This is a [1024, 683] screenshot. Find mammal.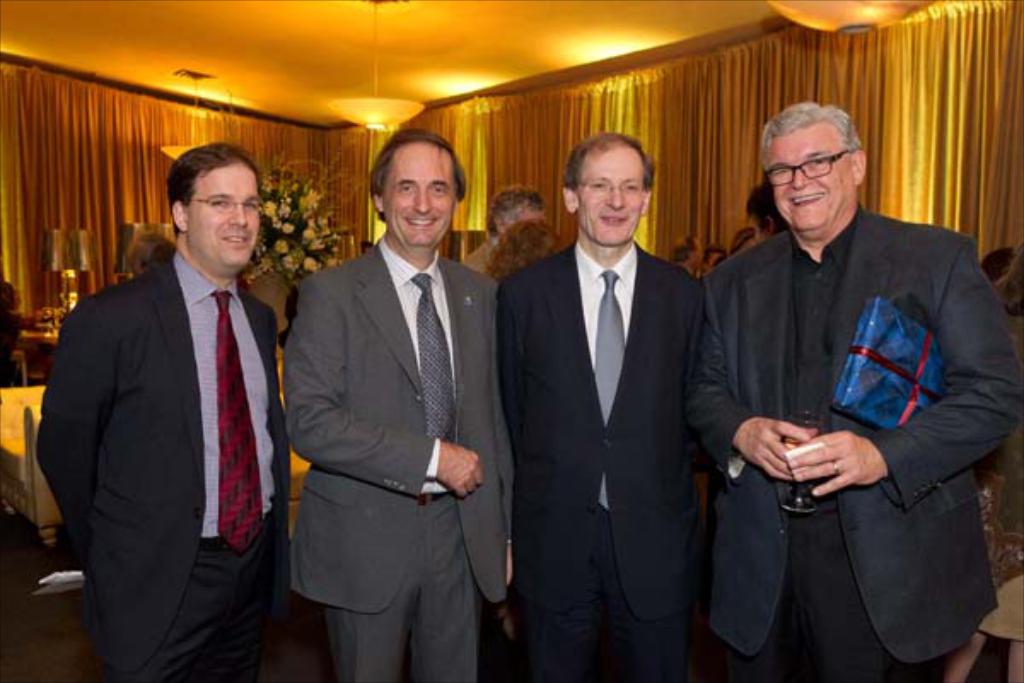
Bounding box: 128:229:177:278.
